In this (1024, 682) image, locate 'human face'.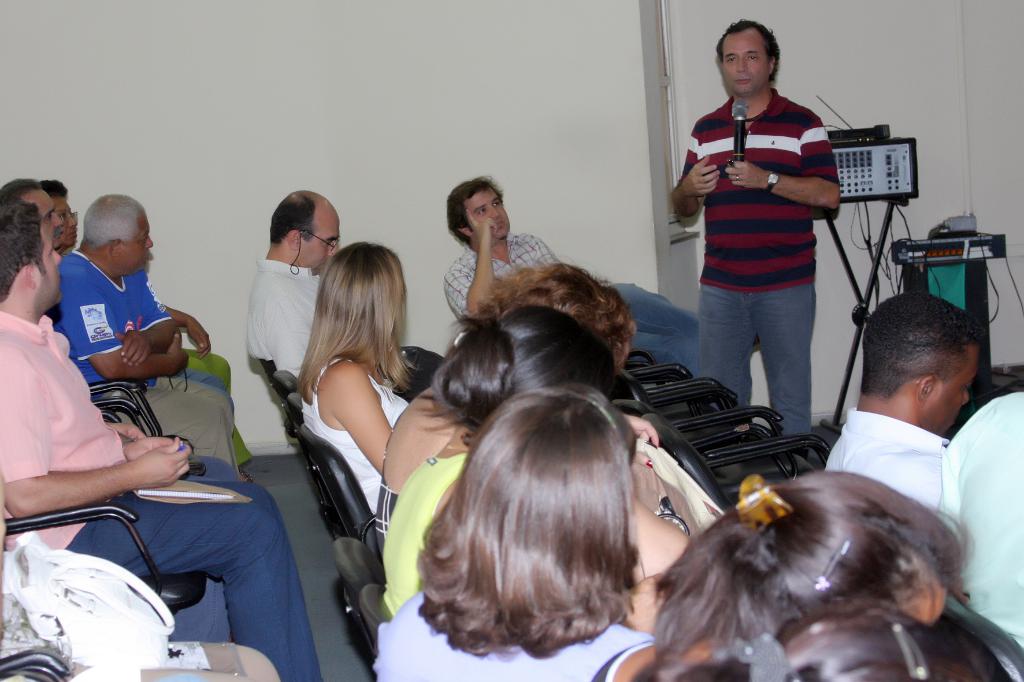
Bounding box: 27,190,61,248.
